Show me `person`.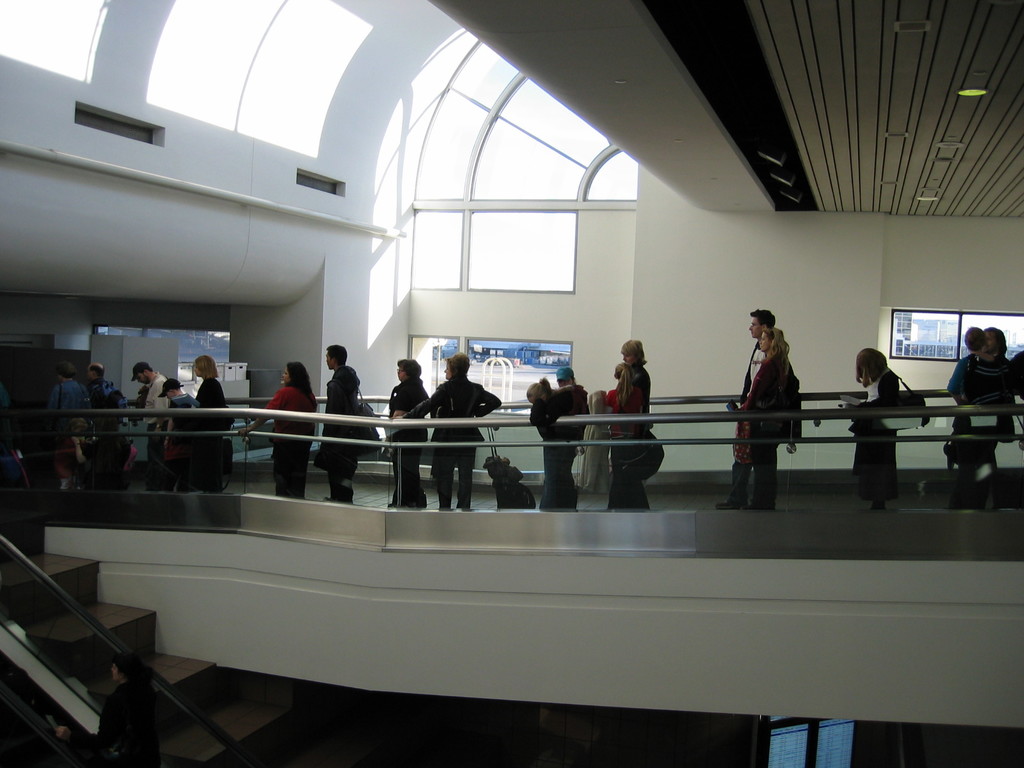
`person` is here: Rect(717, 327, 794, 508).
